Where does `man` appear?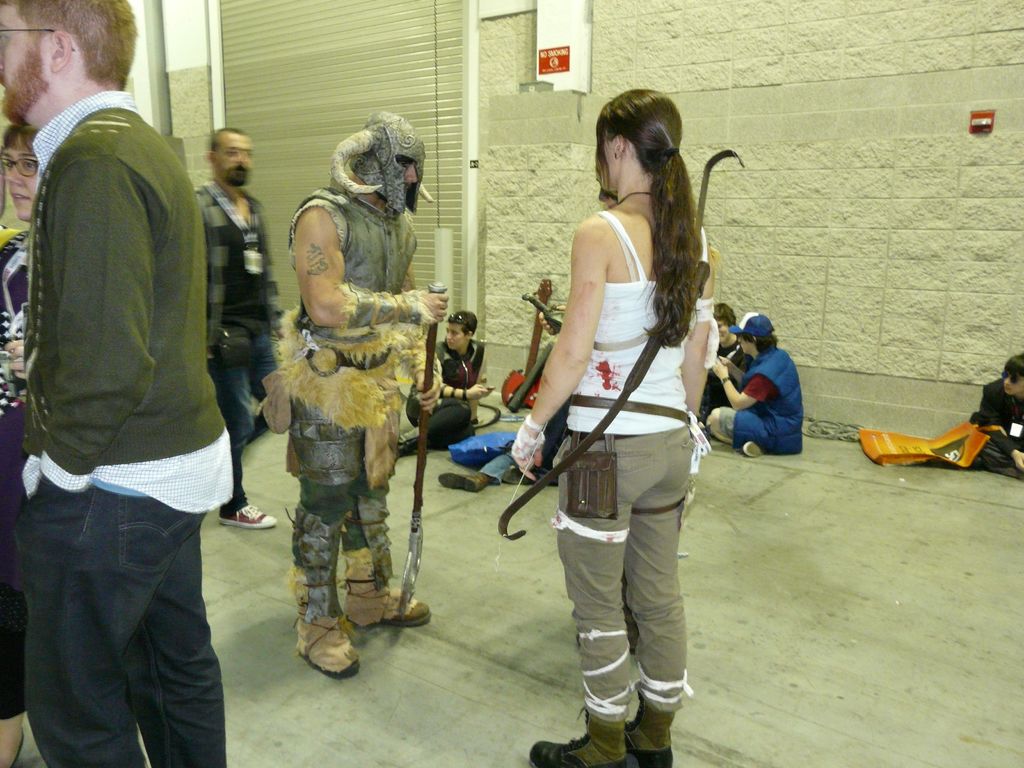
Appears at {"x1": 396, "y1": 310, "x2": 495, "y2": 461}.
